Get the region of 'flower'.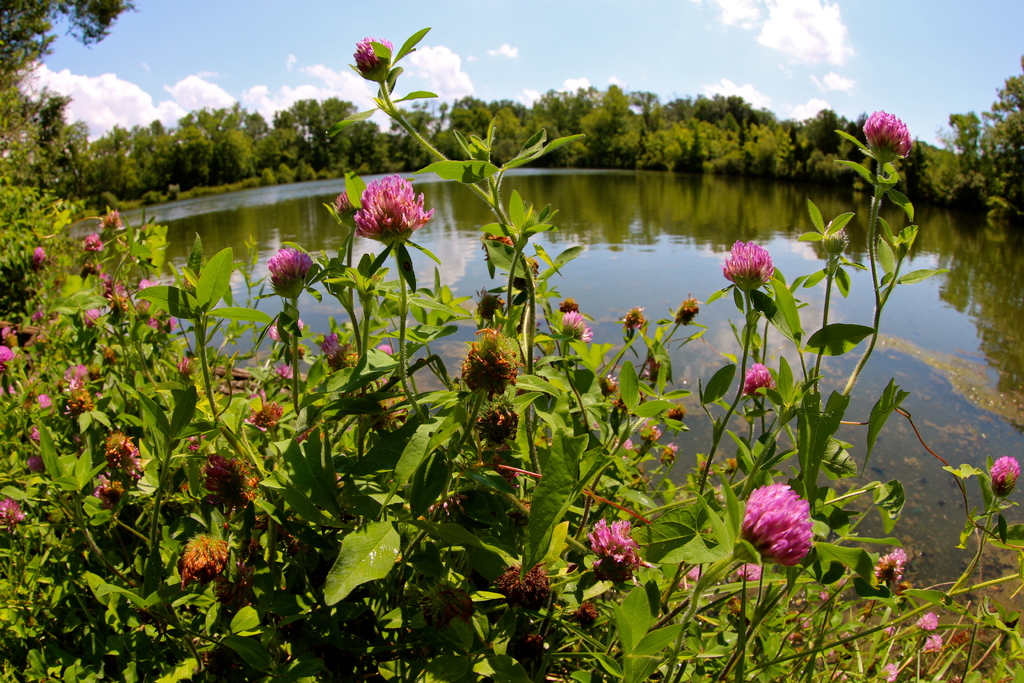
[left=319, top=325, right=345, bottom=358].
